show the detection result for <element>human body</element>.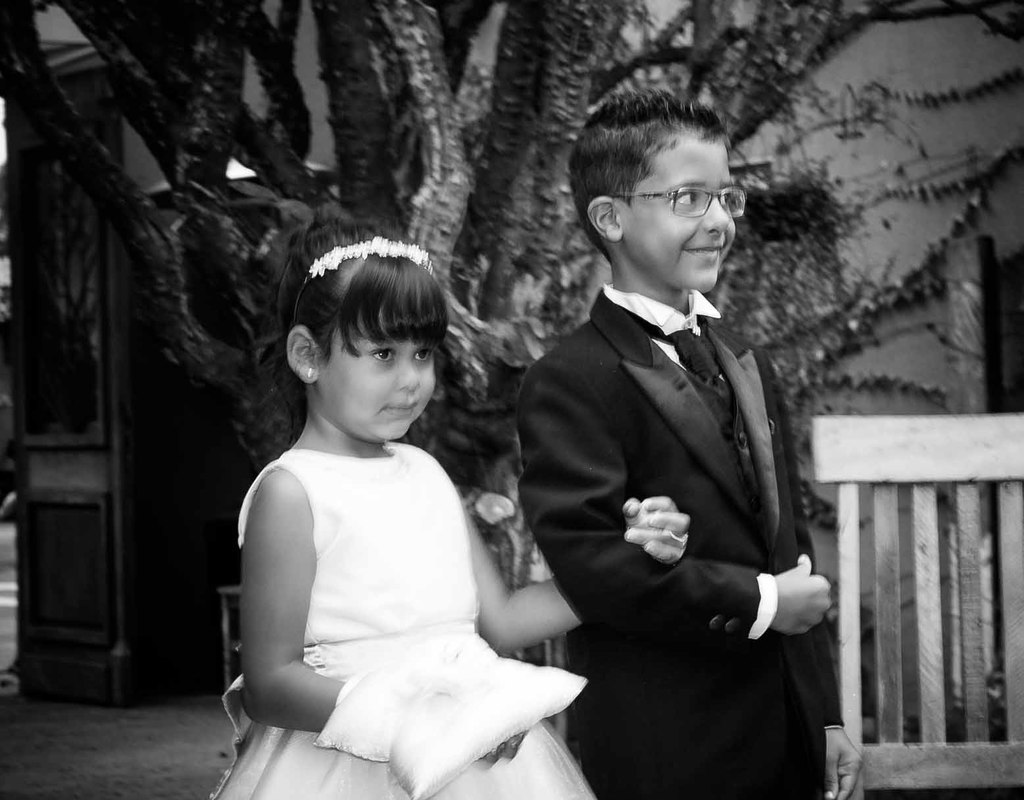
{"left": 520, "top": 279, "right": 866, "bottom": 799}.
